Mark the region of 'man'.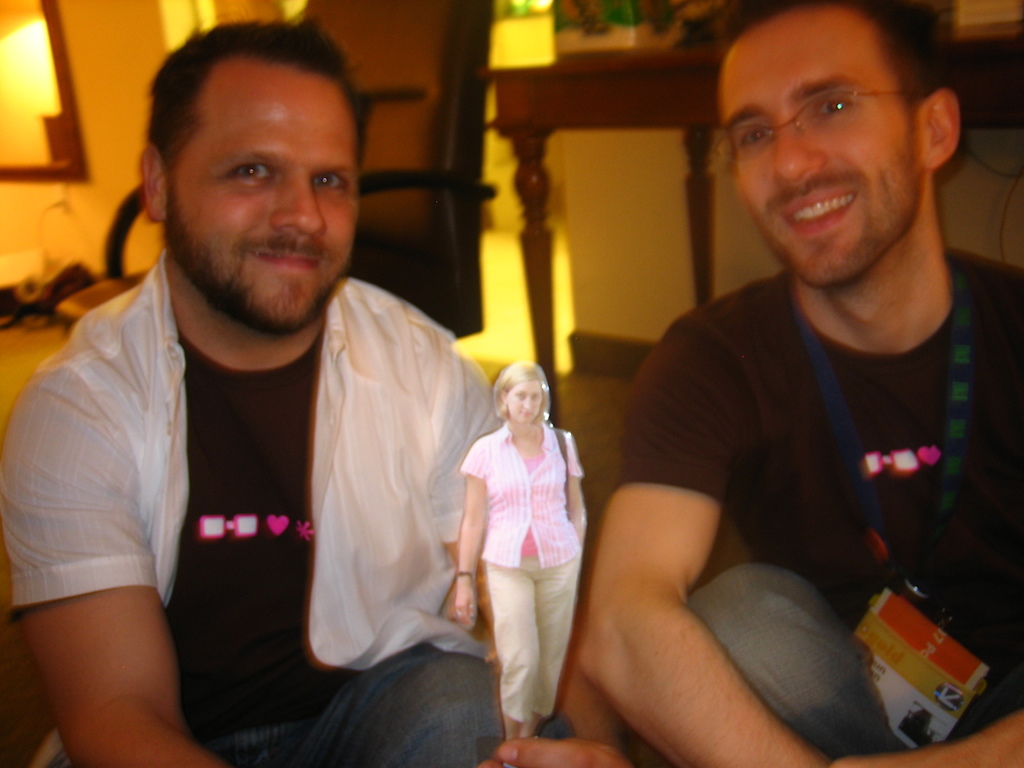
Region: x1=28 y1=34 x2=528 y2=754.
